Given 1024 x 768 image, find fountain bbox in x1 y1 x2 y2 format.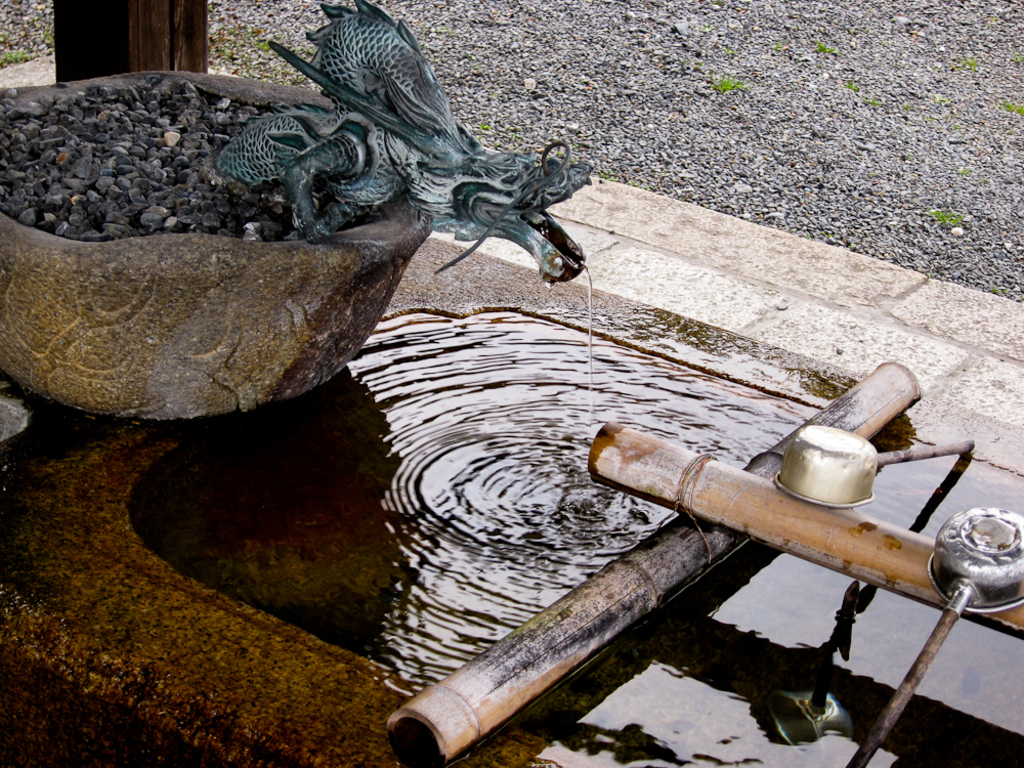
0 0 1022 766.
